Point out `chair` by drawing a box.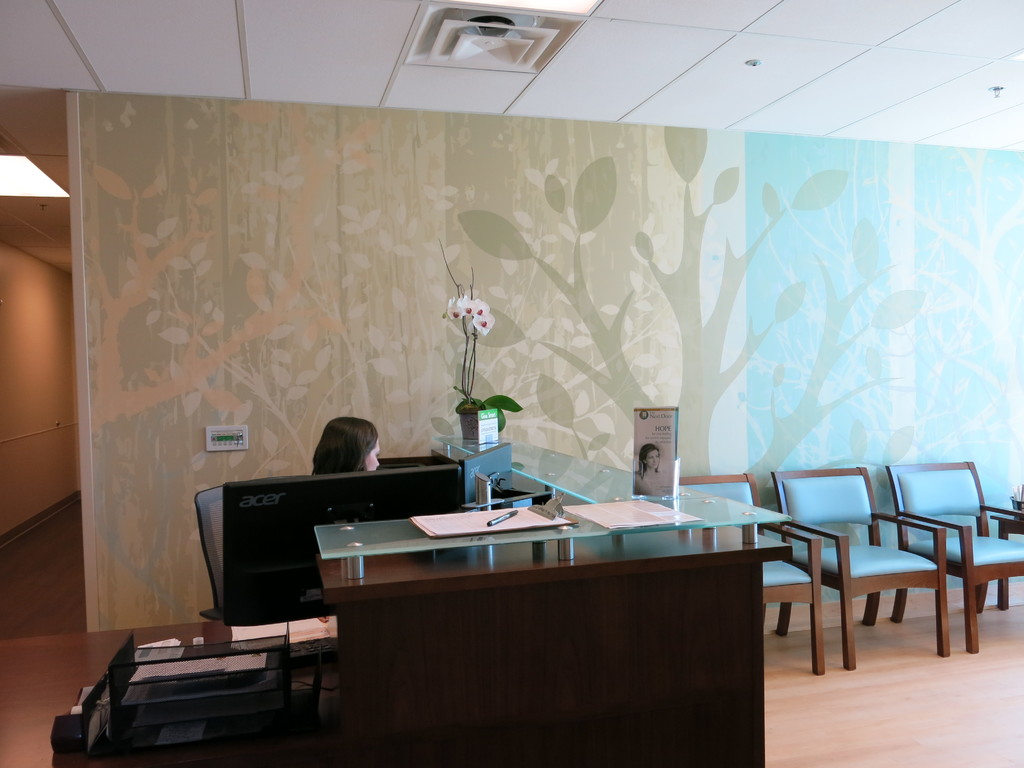
191 476 232 623.
